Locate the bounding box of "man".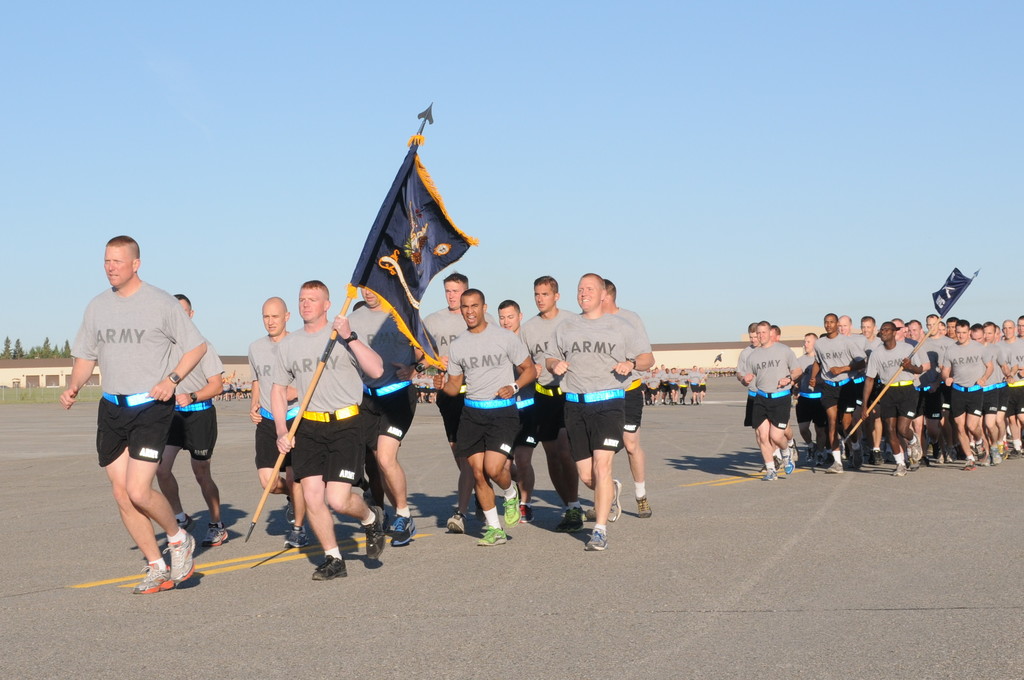
Bounding box: (337, 269, 427, 555).
